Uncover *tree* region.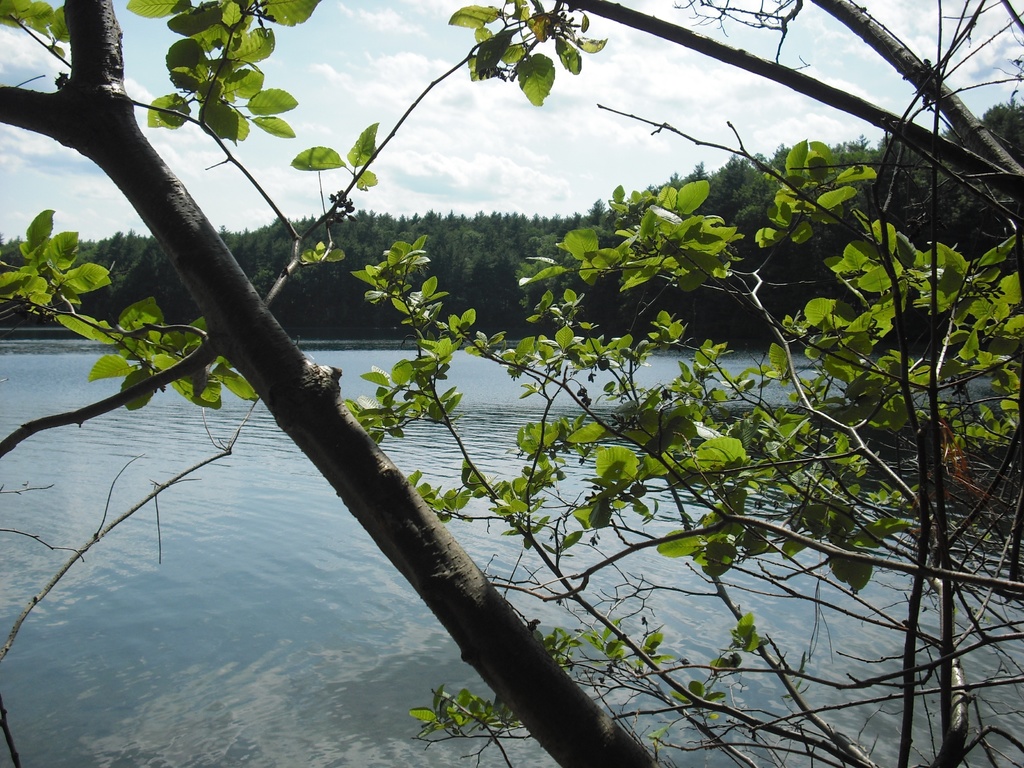
Uncovered: 0, 0, 1023, 767.
